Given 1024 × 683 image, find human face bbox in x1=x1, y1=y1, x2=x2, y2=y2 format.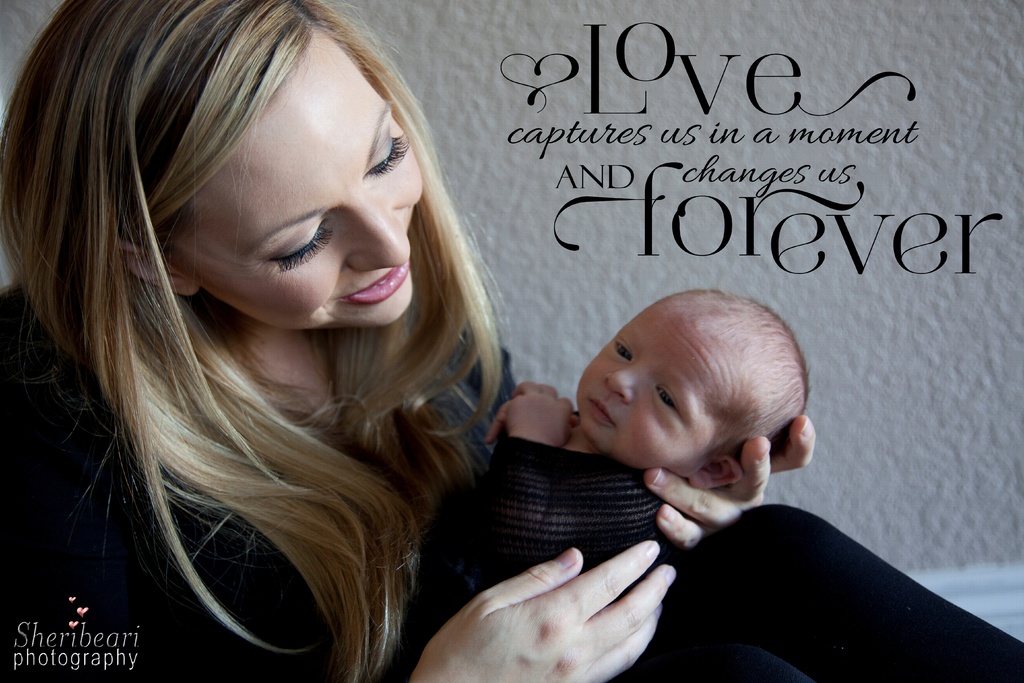
x1=170, y1=25, x2=424, y2=333.
